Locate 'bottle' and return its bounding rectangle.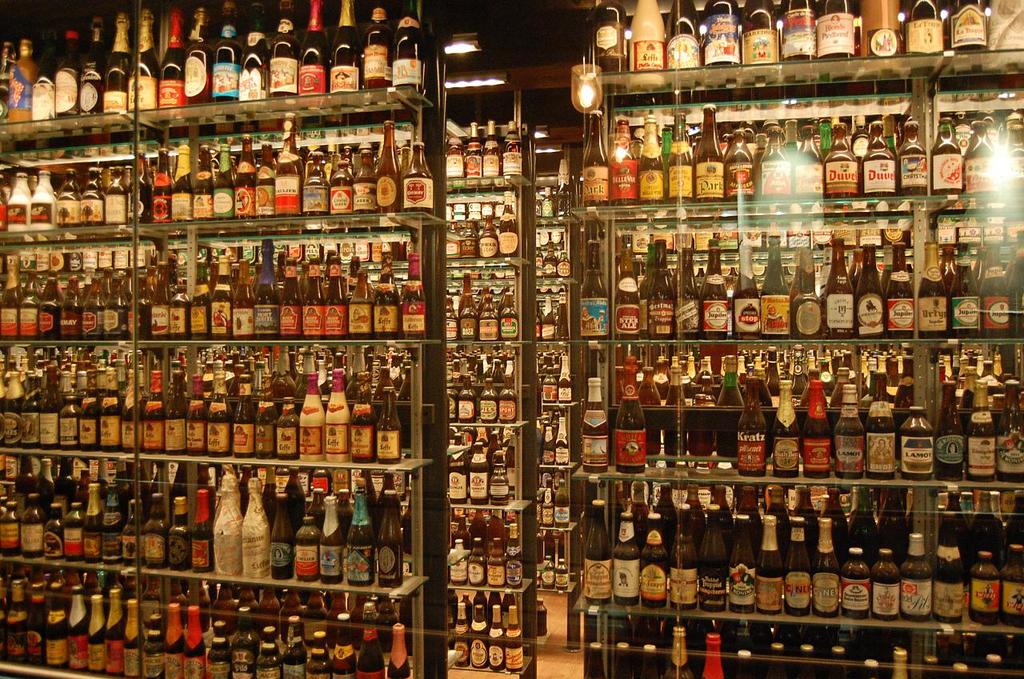
{"left": 246, "top": 246, "right": 279, "bottom": 333}.
